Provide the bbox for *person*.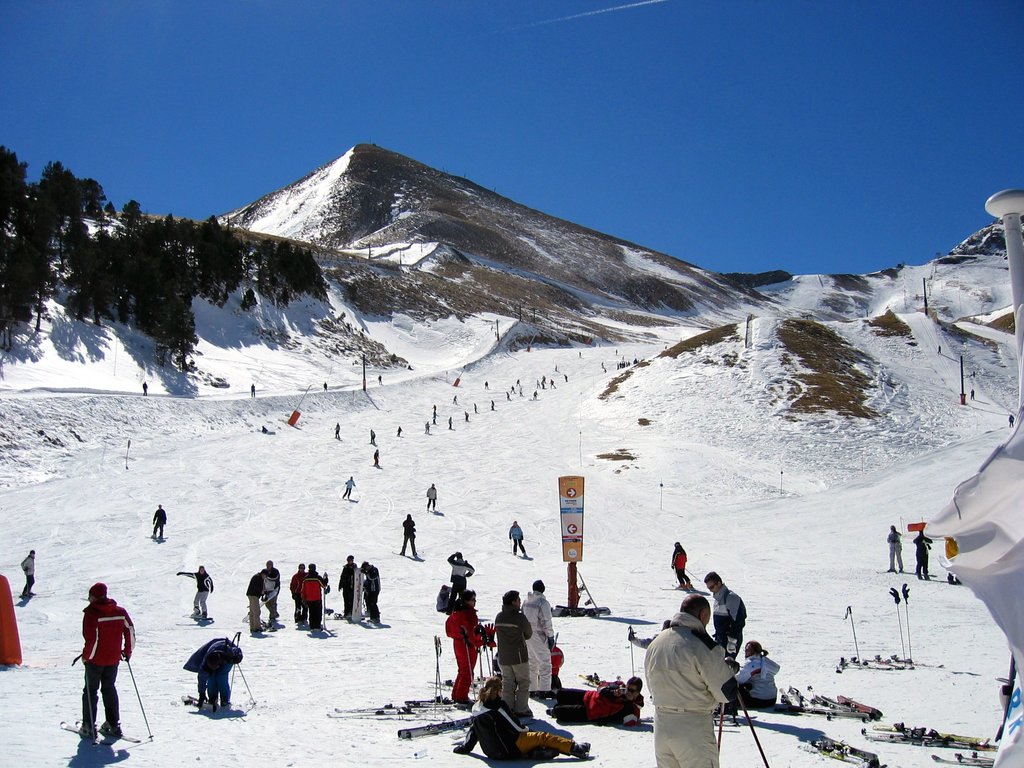
left=520, top=387, right=521, bottom=396.
